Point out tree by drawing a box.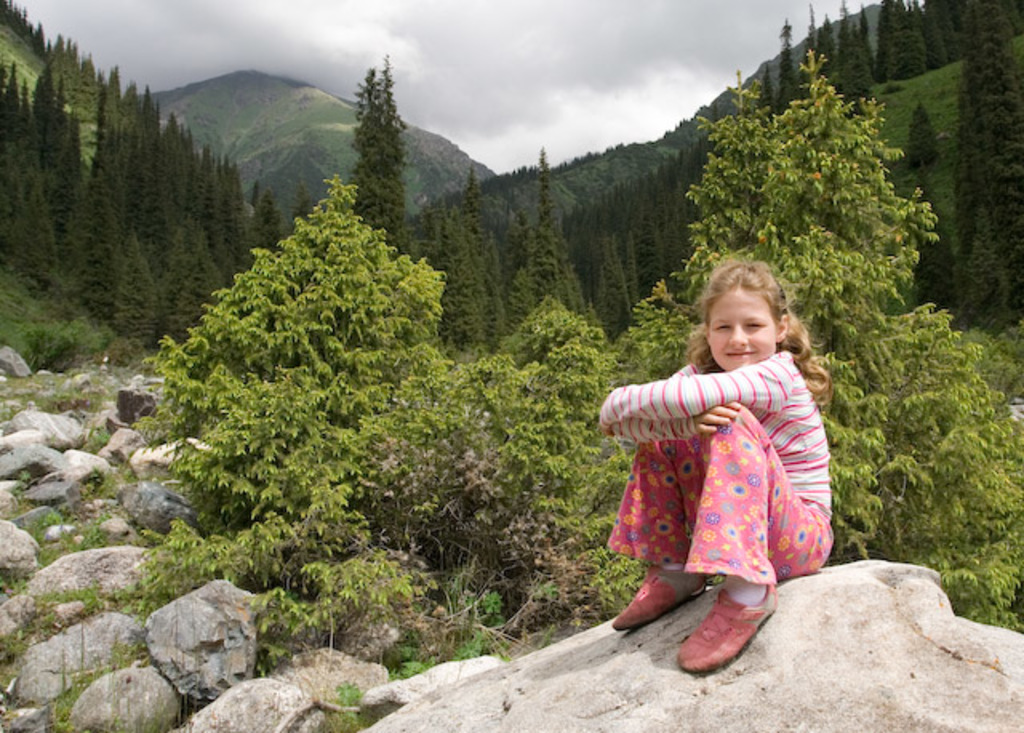
region(158, 170, 451, 547).
